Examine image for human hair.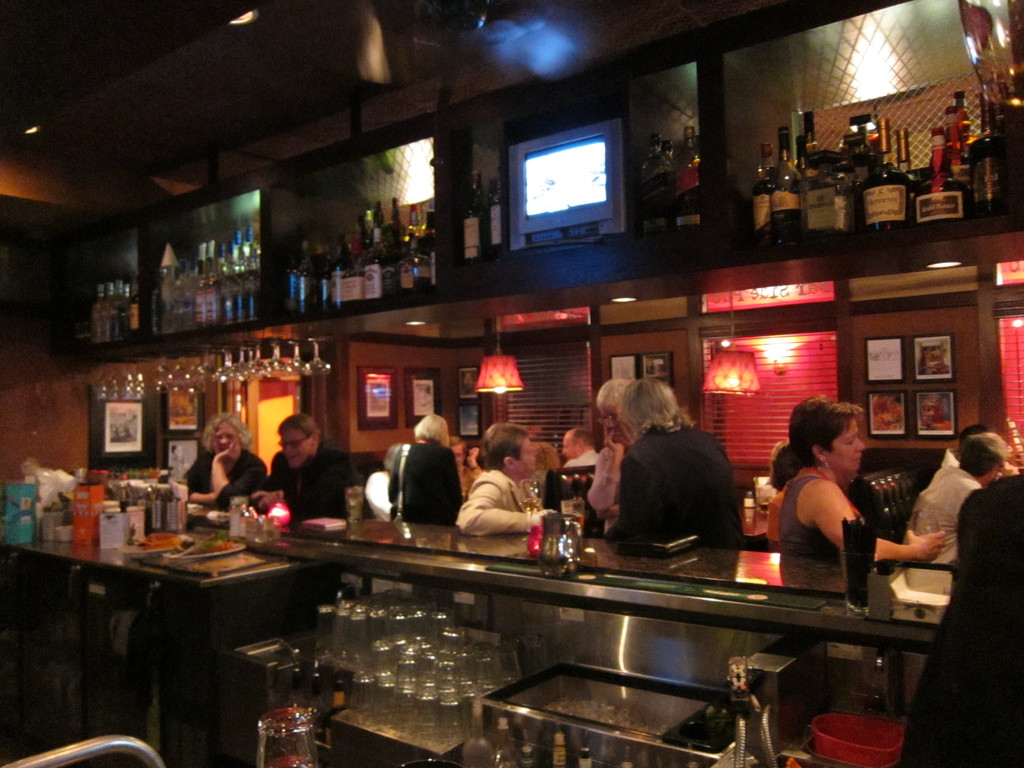
Examination result: 276/414/326/440.
